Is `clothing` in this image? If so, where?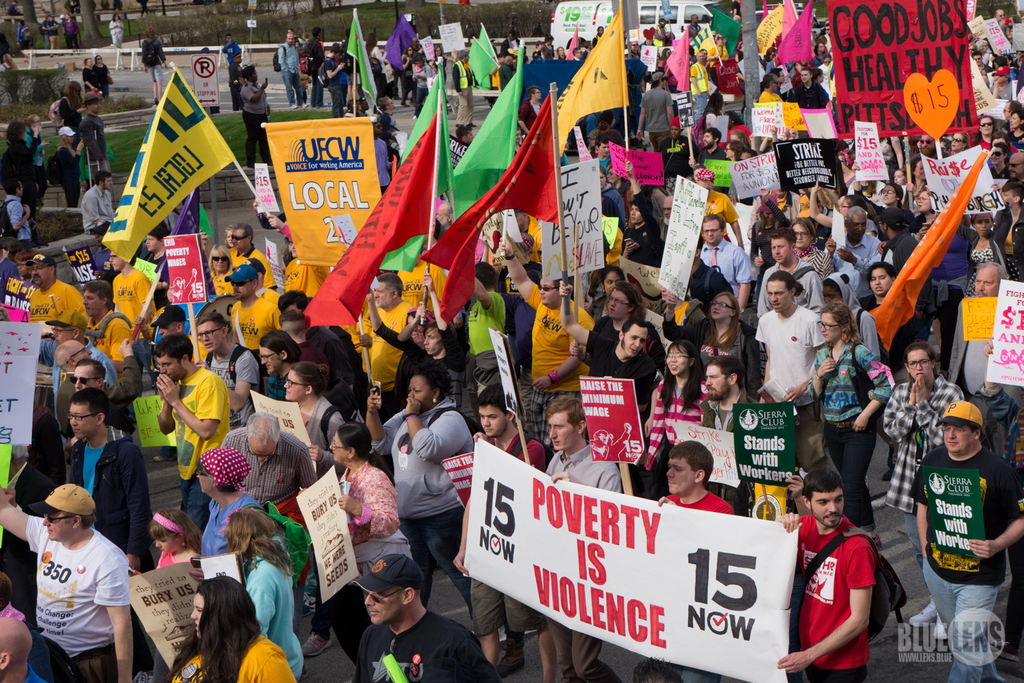
Yes, at [left=583, top=111, right=595, bottom=141].
